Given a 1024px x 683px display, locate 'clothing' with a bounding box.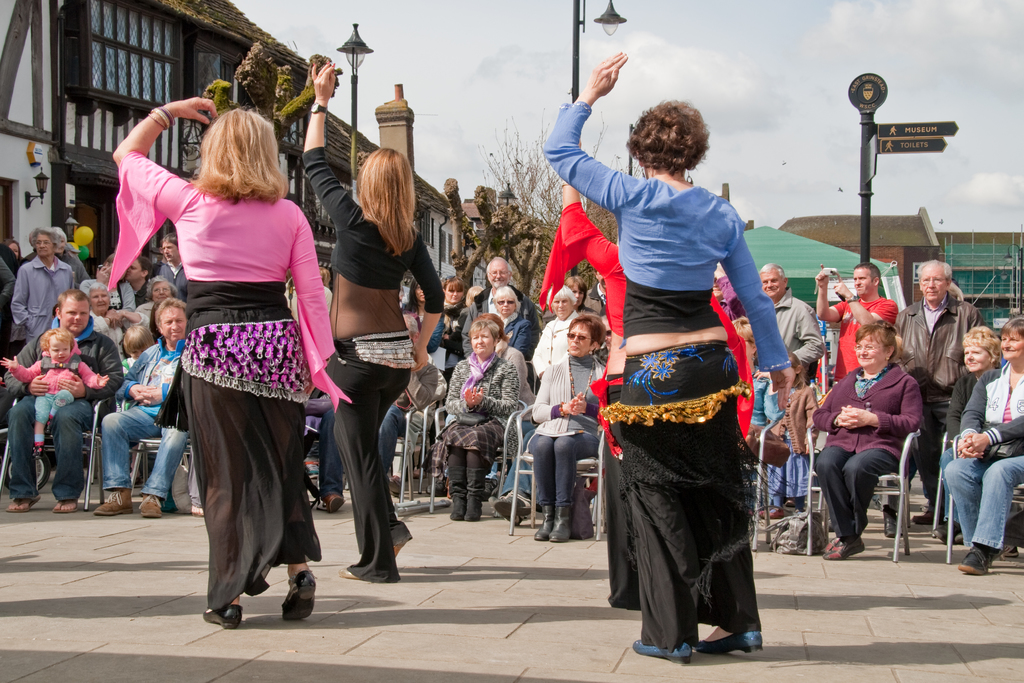
Located: l=460, t=281, r=531, b=355.
